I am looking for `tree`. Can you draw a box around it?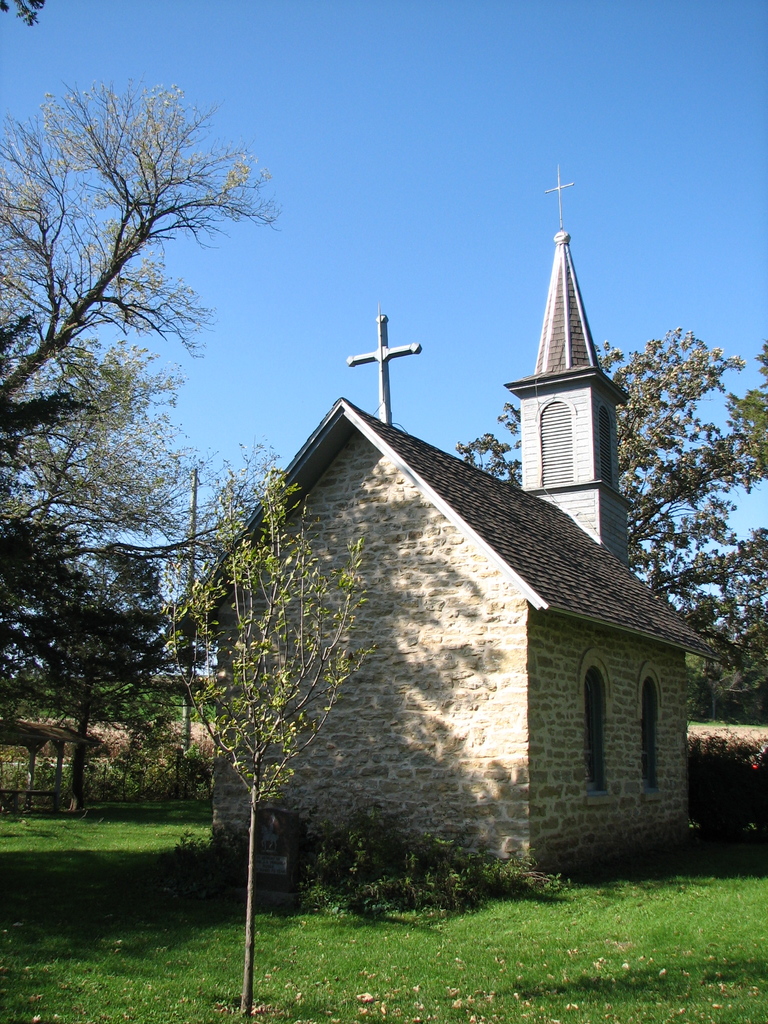
Sure, the bounding box is <box>712,335,767,484</box>.
